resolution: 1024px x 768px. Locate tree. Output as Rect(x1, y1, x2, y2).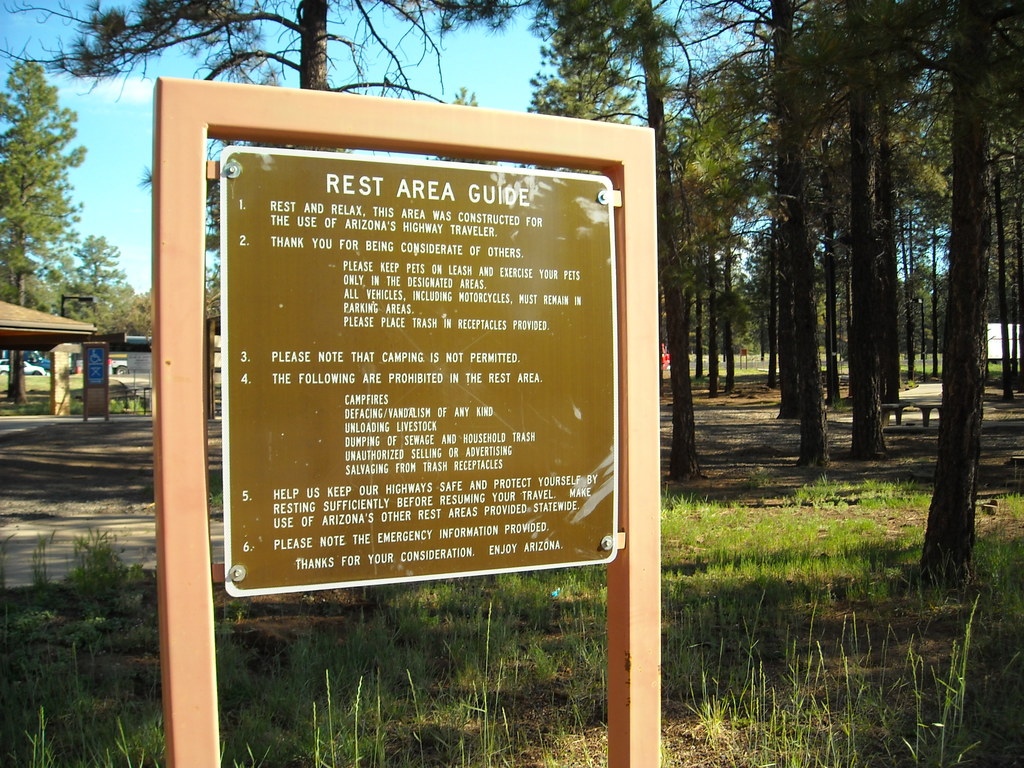
Rect(120, 287, 163, 336).
